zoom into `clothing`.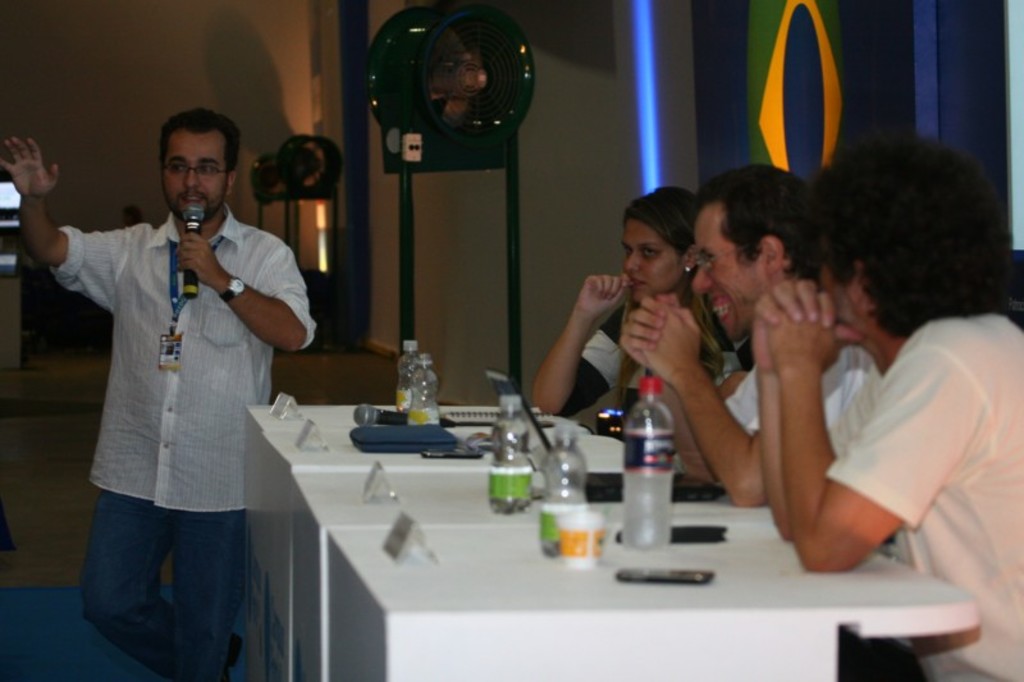
Zoom target: [x1=718, y1=339, x2=879, y2=427].
